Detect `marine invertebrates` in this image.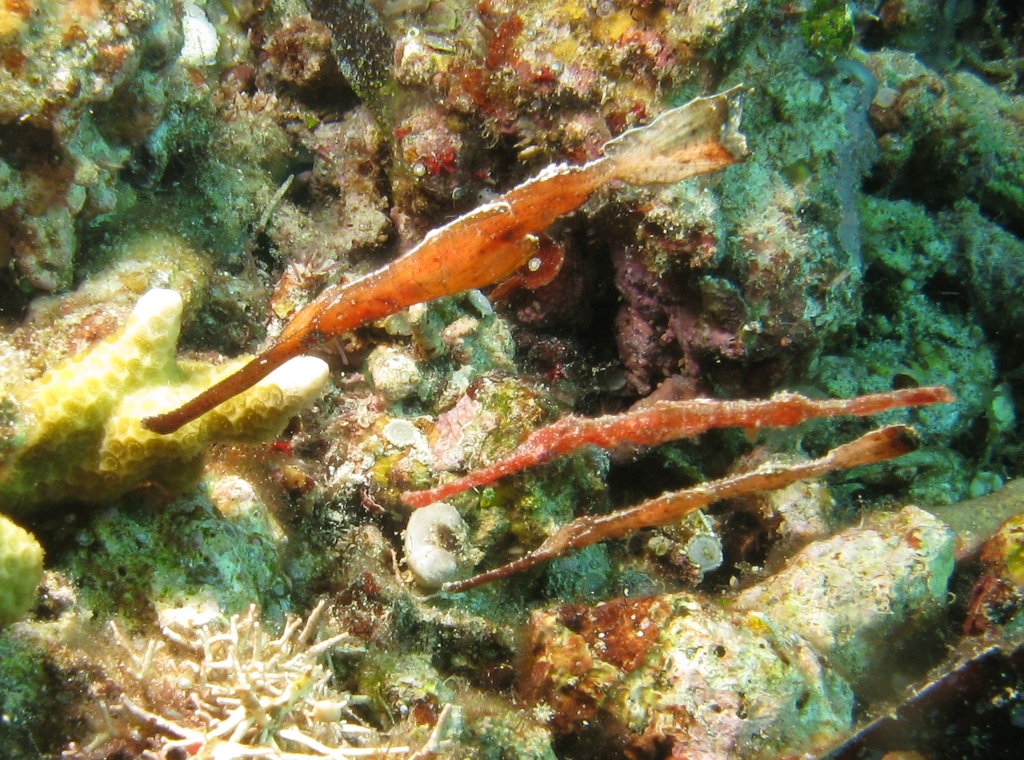
Detection: region(53, 626, 161, 759).
